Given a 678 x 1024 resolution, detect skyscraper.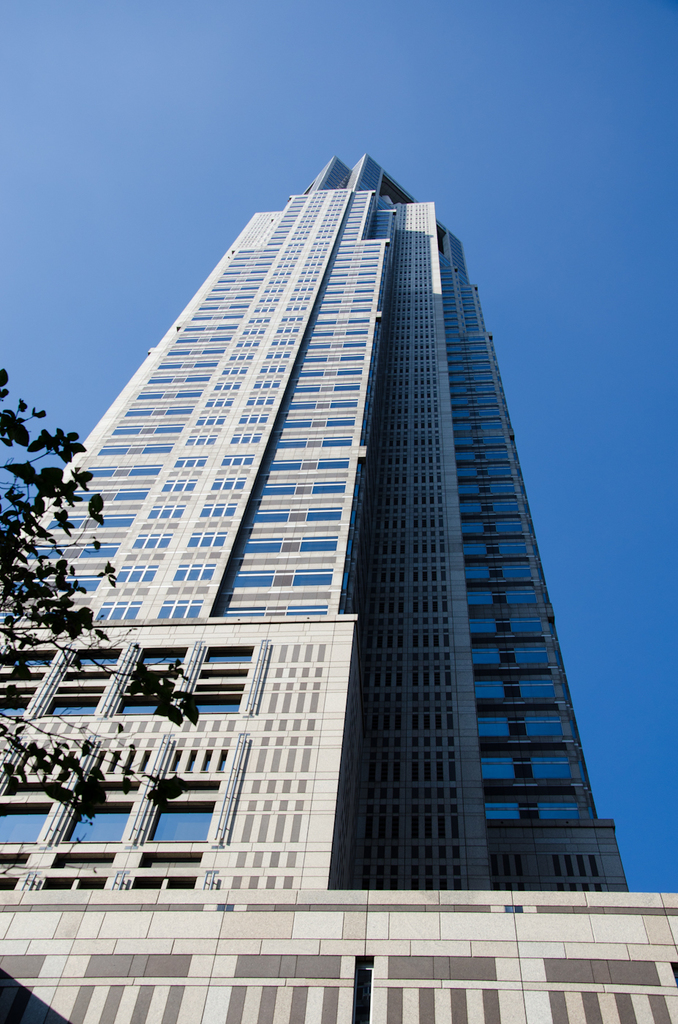
(39,139,648,964).
